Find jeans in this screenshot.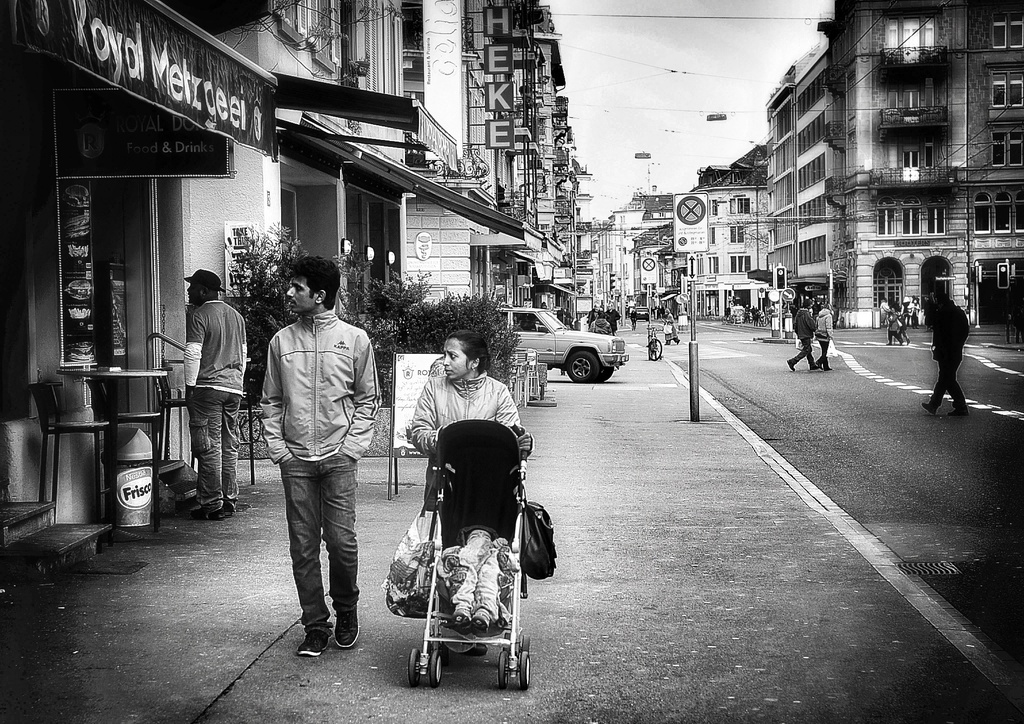
The bounding box for jeans is locate(189, 387, 242, 501).
